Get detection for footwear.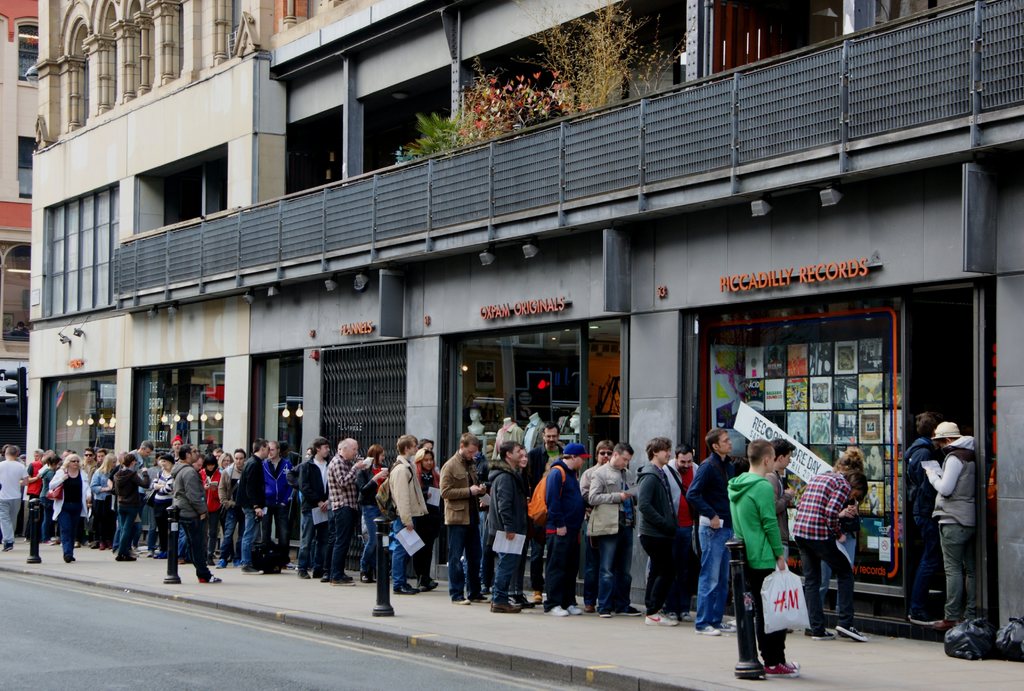
Detection: x1=545, y1=606, x2=570, y2=618.
